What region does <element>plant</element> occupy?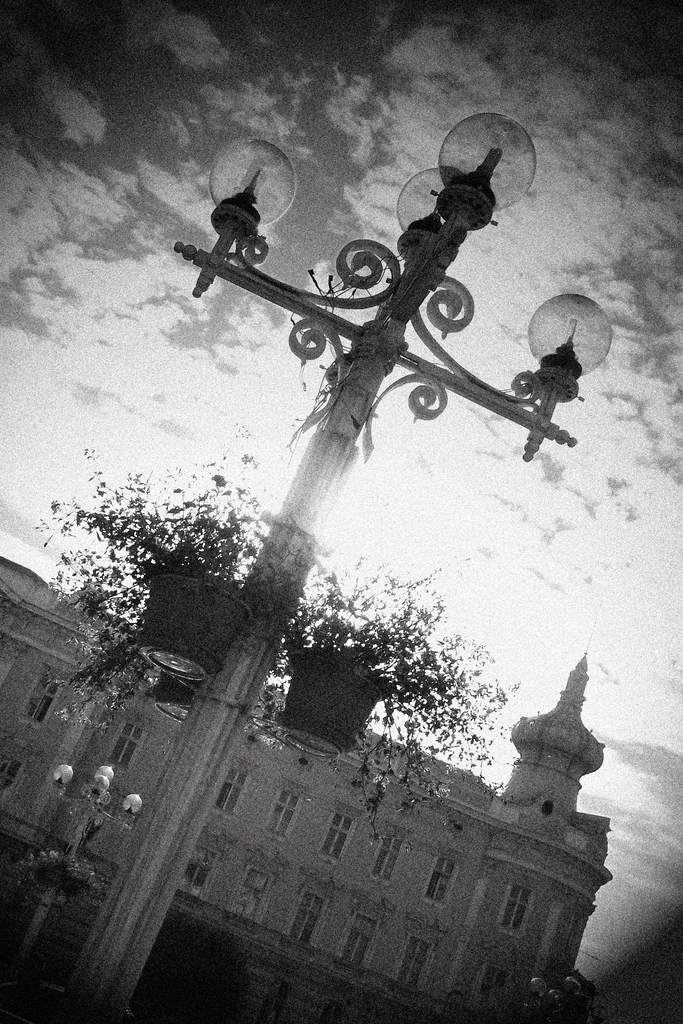
(left=4, top=830, right=118, bottom=897).
